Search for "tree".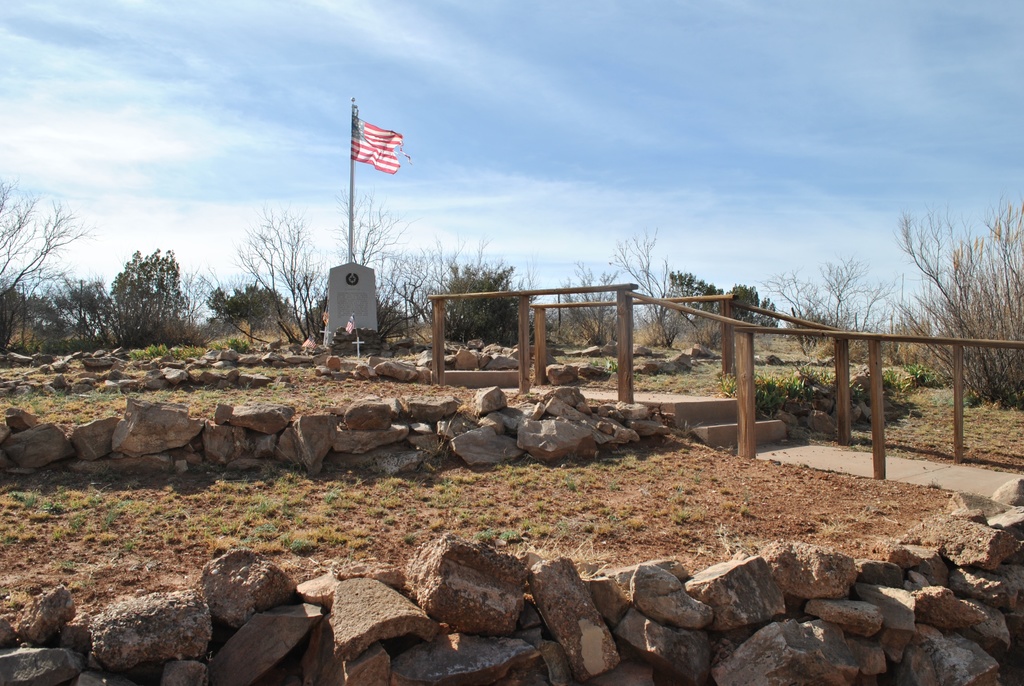
Found at 0 172 86 359.
